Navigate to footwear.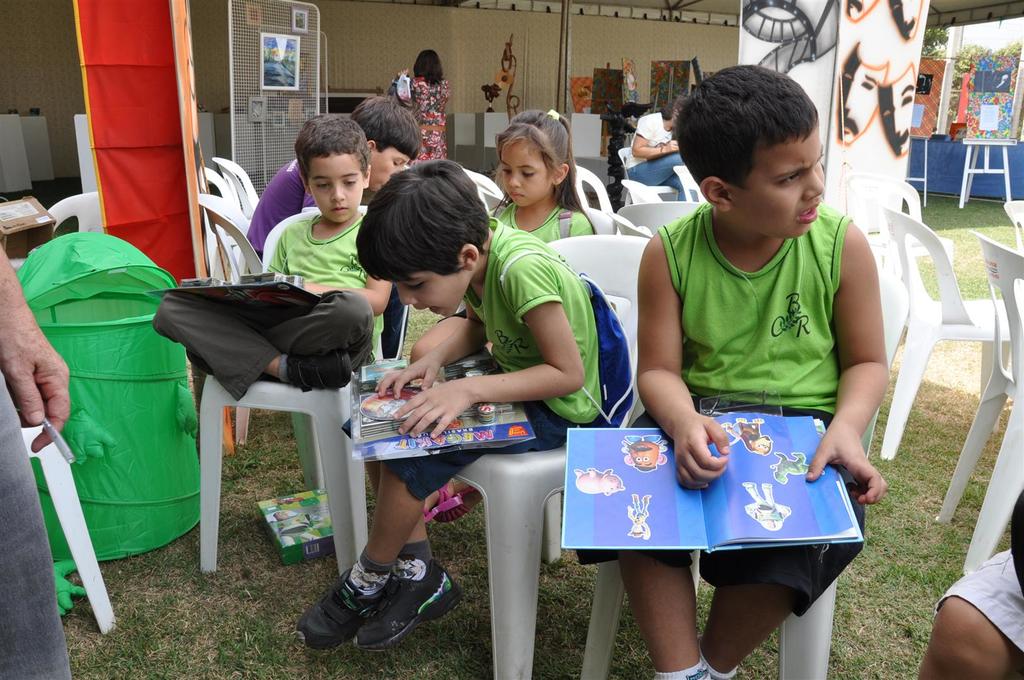
Navigation target: l=359, t=571, r=467, b=642.
